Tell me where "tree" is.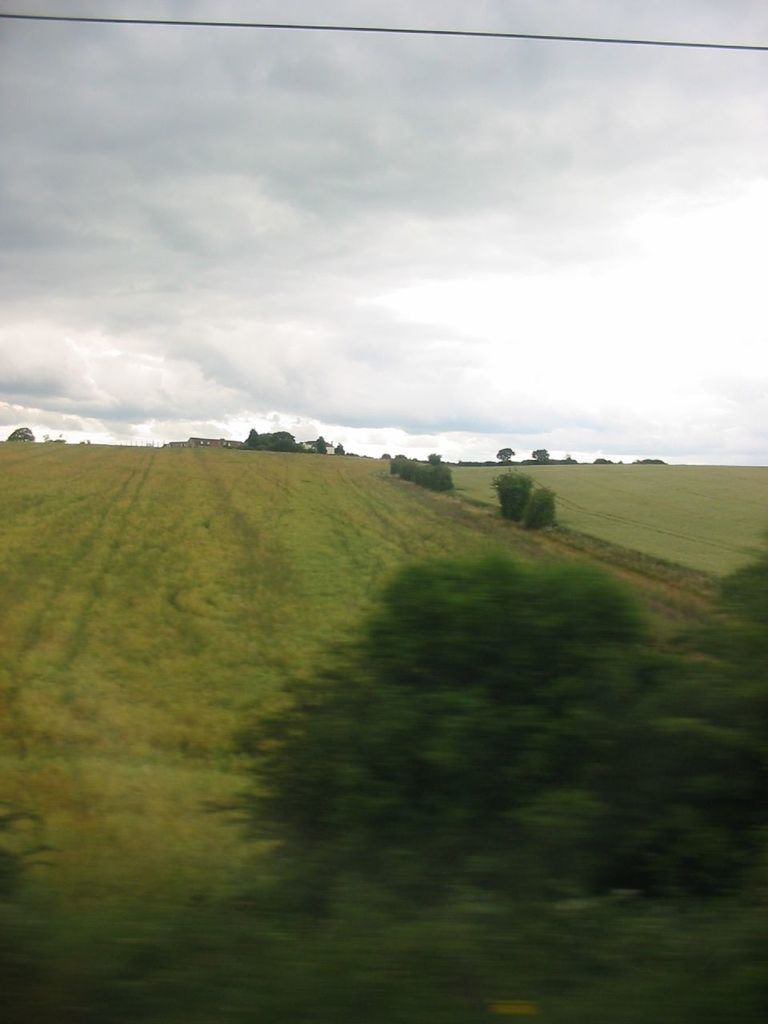
"tree" is at region(426, 450, 444, 464).
